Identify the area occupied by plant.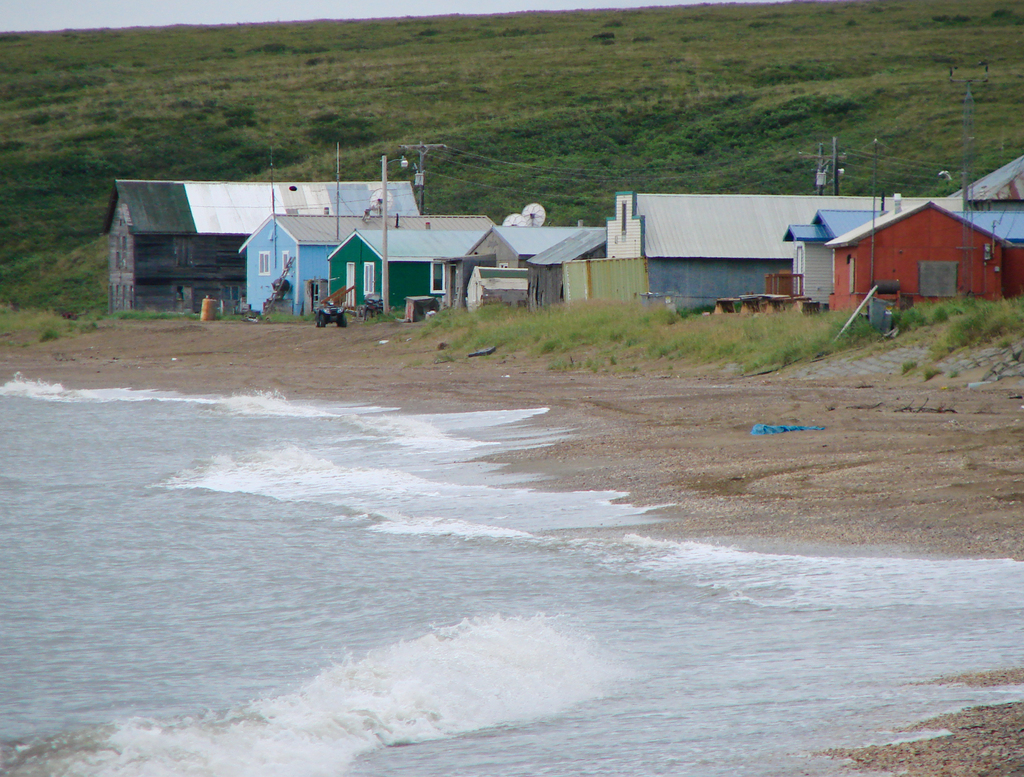
Area: x1=950 y1=367 x2=961 y2=380.
